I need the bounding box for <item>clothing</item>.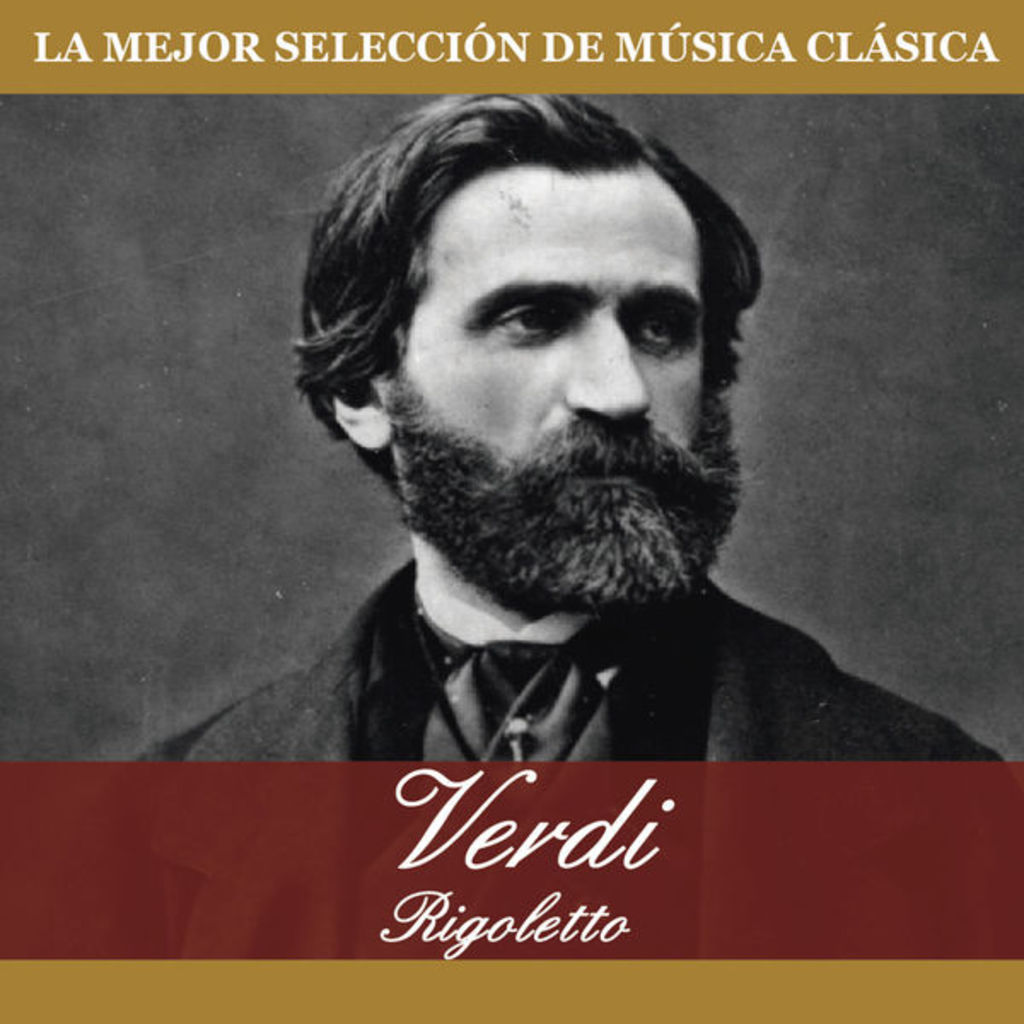
Here it is: (131, 550, 1010, 773).
